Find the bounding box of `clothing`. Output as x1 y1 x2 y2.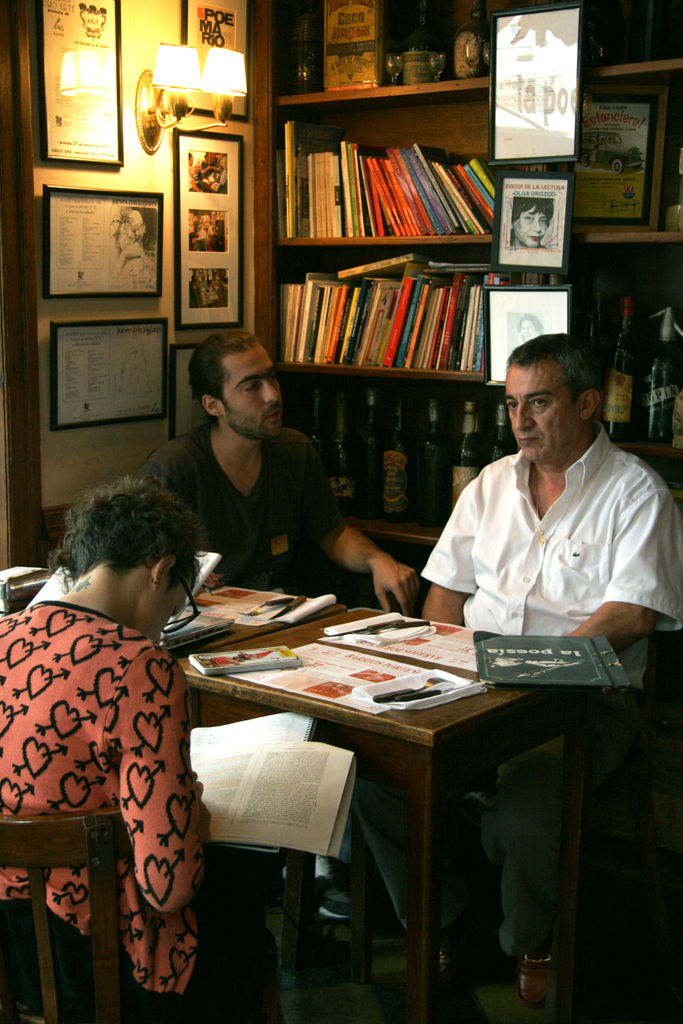
147 419 415 923.
